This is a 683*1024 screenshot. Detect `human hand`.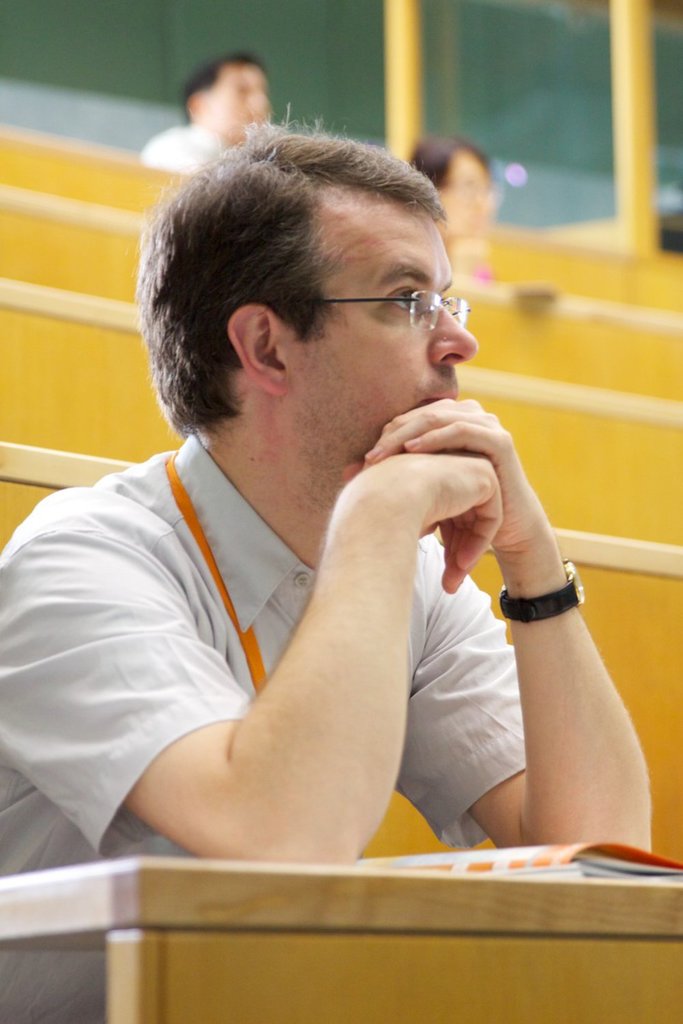
bbox(341, 398, 549, 554).
